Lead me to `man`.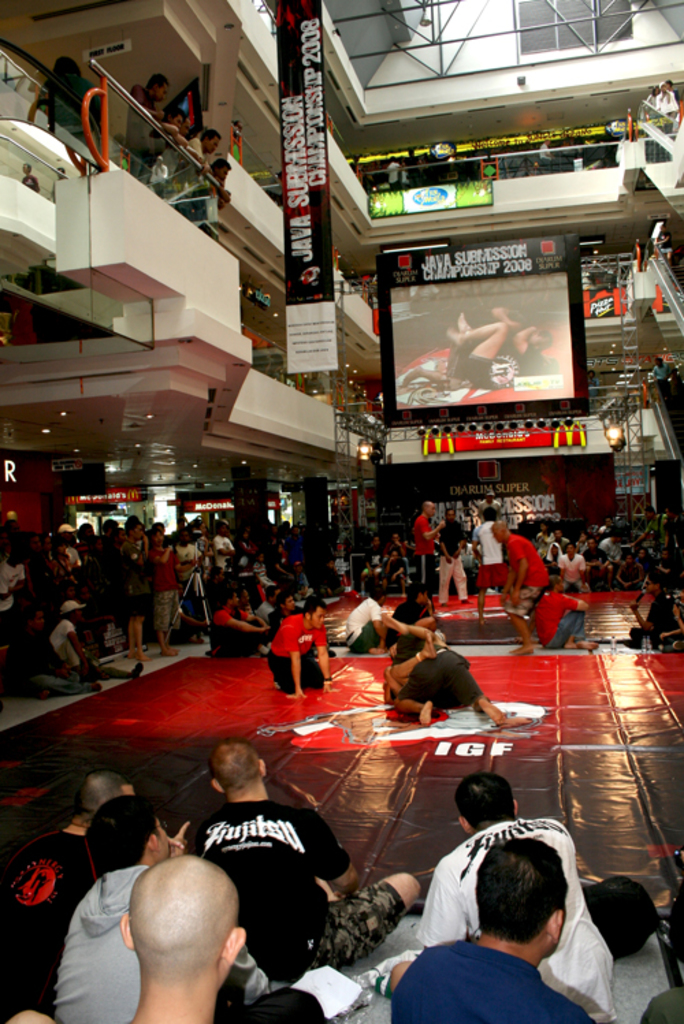
Lead to BBox(264, 597, 326, 689).
